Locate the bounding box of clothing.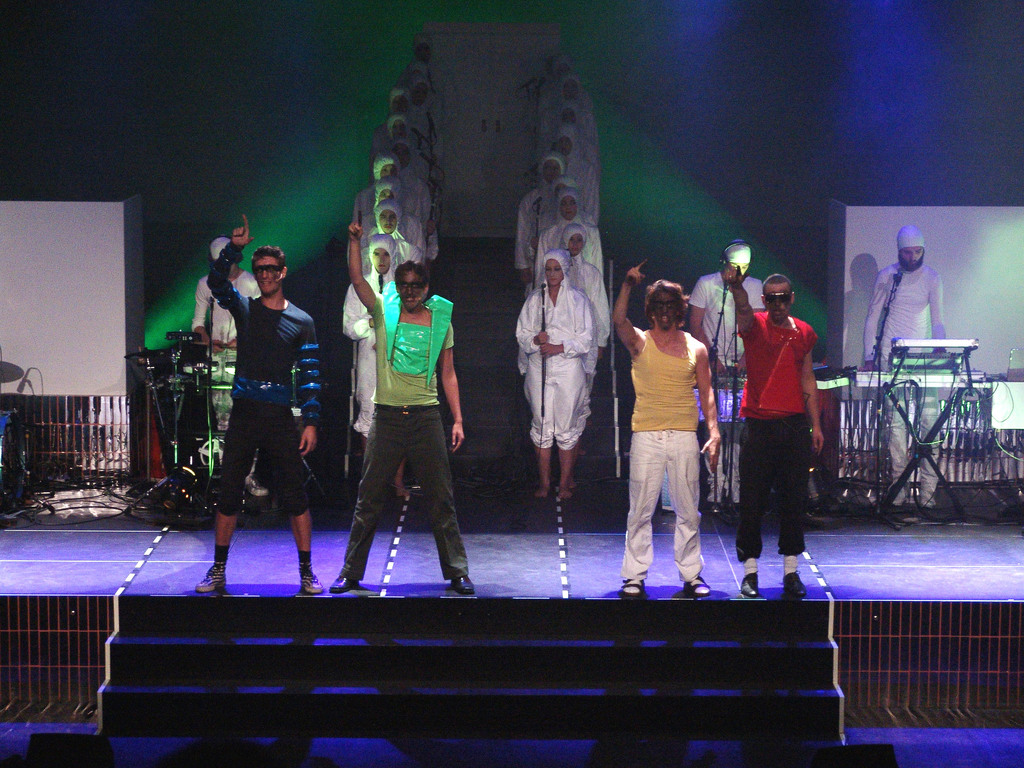
Bounding box: bbox(860, 254, 948, 497).
